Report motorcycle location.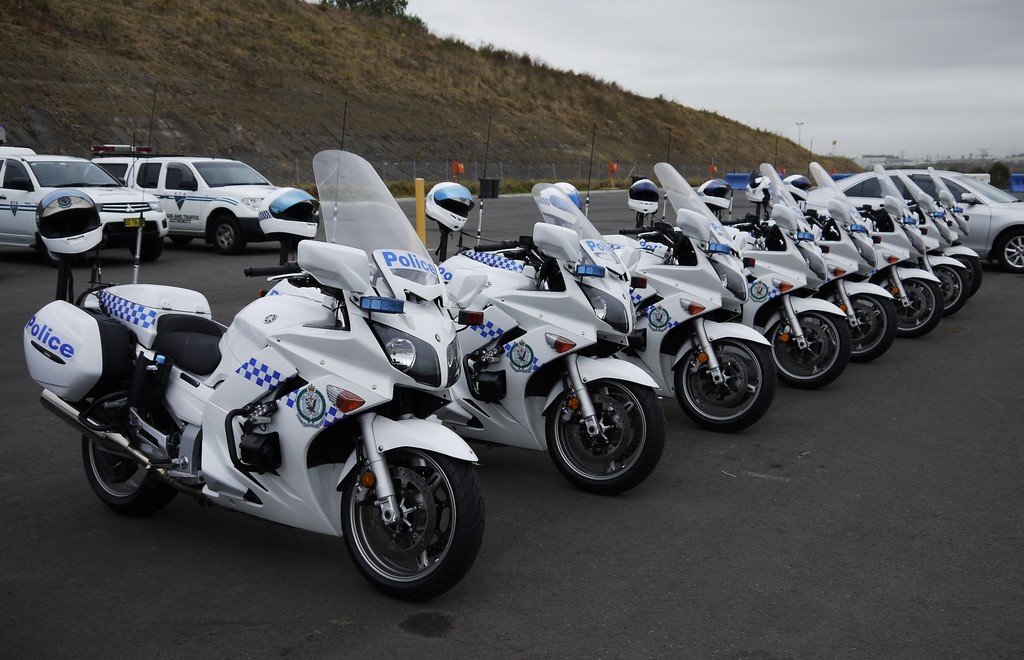
Report: pyautogui.locateOnScreen(17, 149, 487, 607).
